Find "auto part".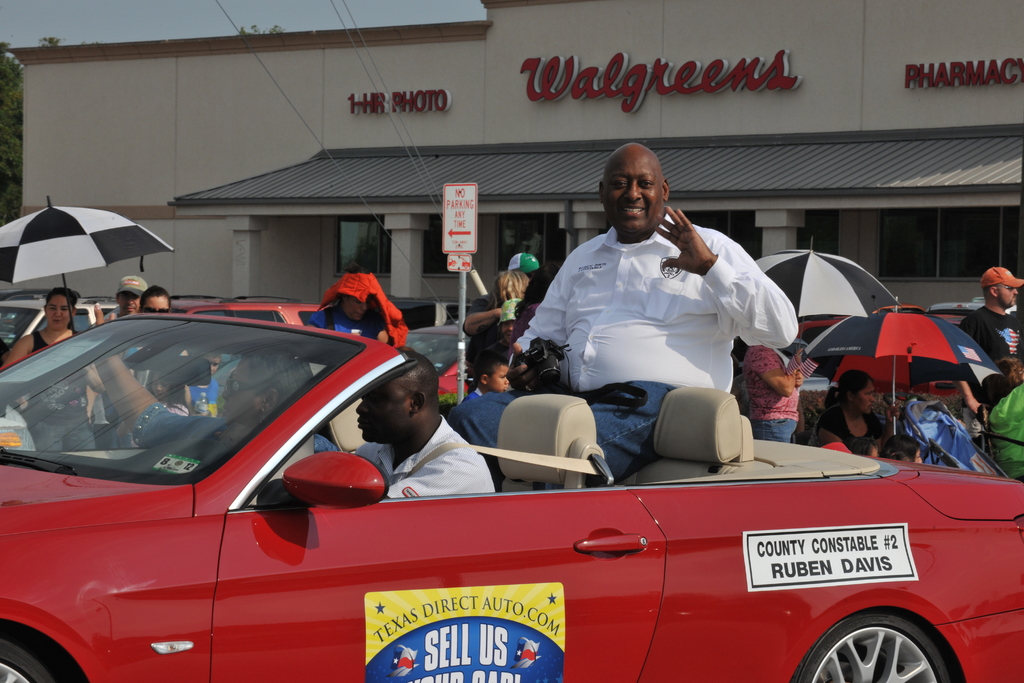
<box>912,472,1023,531</box>.
